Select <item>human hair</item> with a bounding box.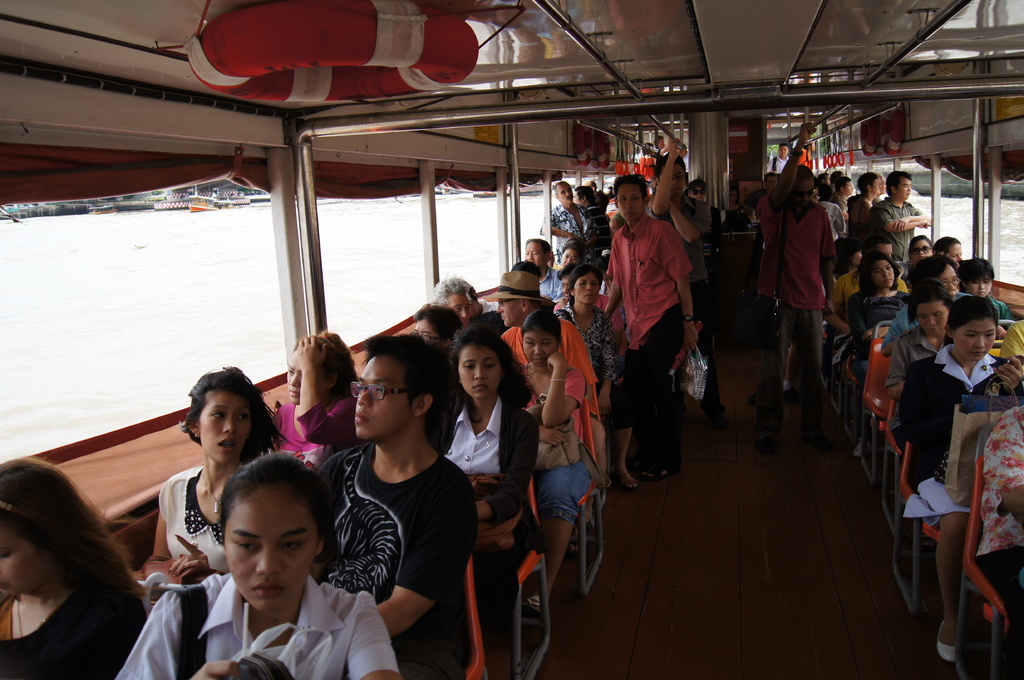
360/328/456/431.
